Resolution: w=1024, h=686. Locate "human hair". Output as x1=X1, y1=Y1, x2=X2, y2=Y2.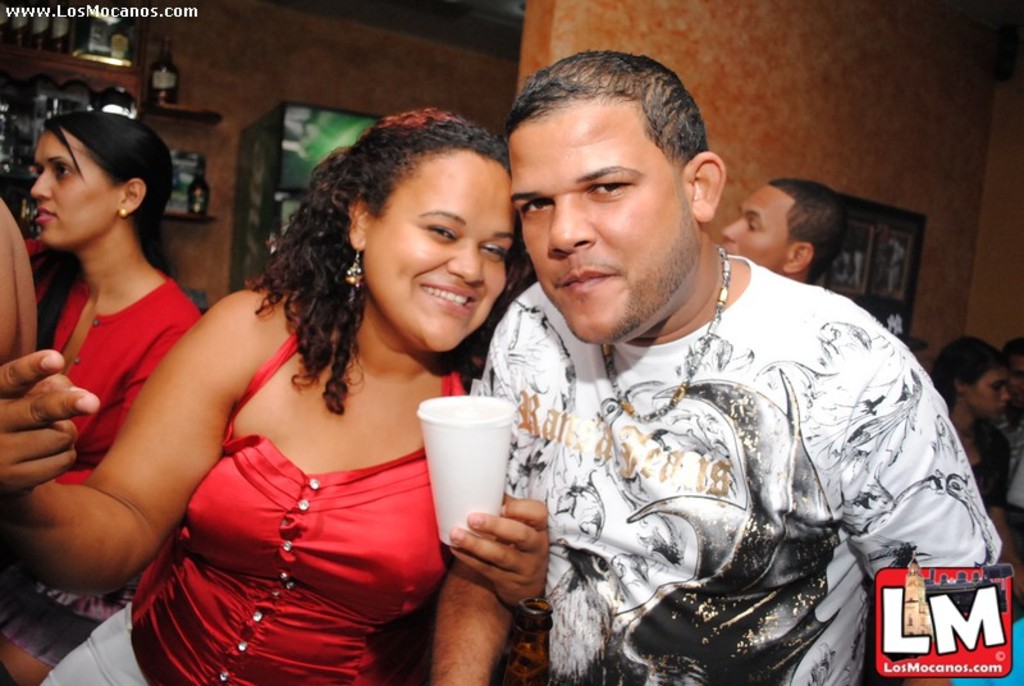
x1=998, y1=335, x2=1023, y2=367.
